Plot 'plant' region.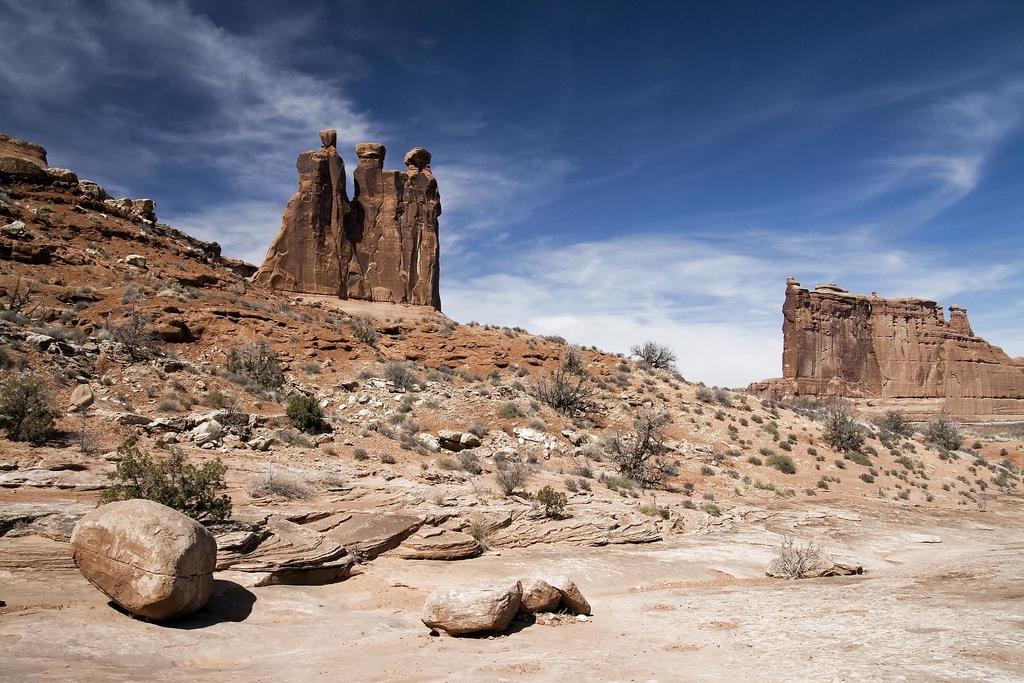
Plotted at box=[751, 413, 762, 419].
